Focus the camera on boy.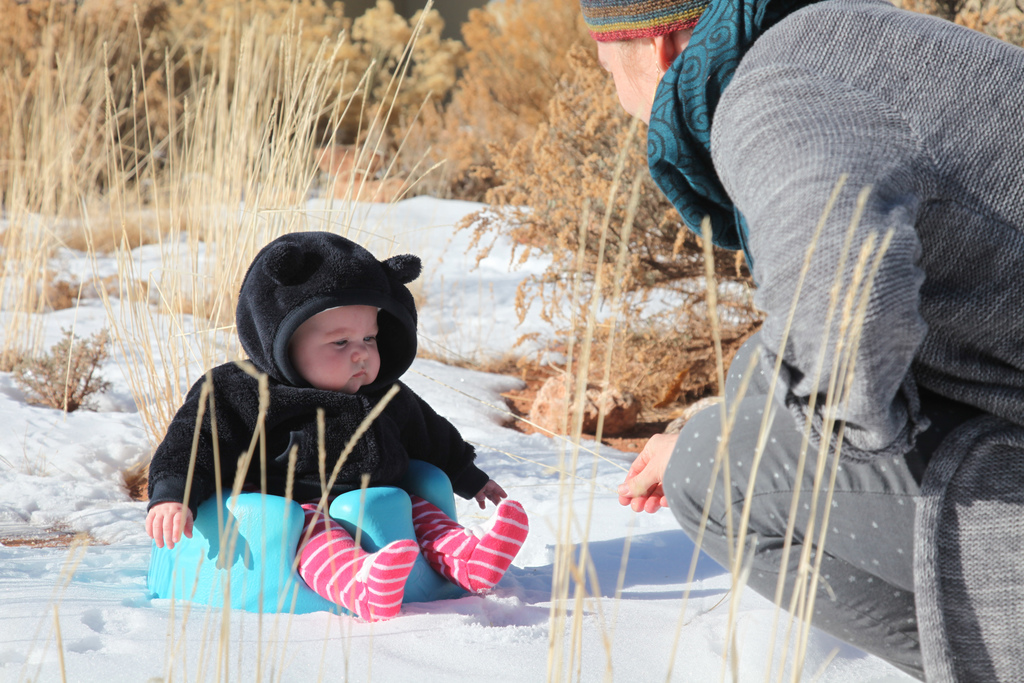
Focus region: l=131, t=219, r=532, b=638.
